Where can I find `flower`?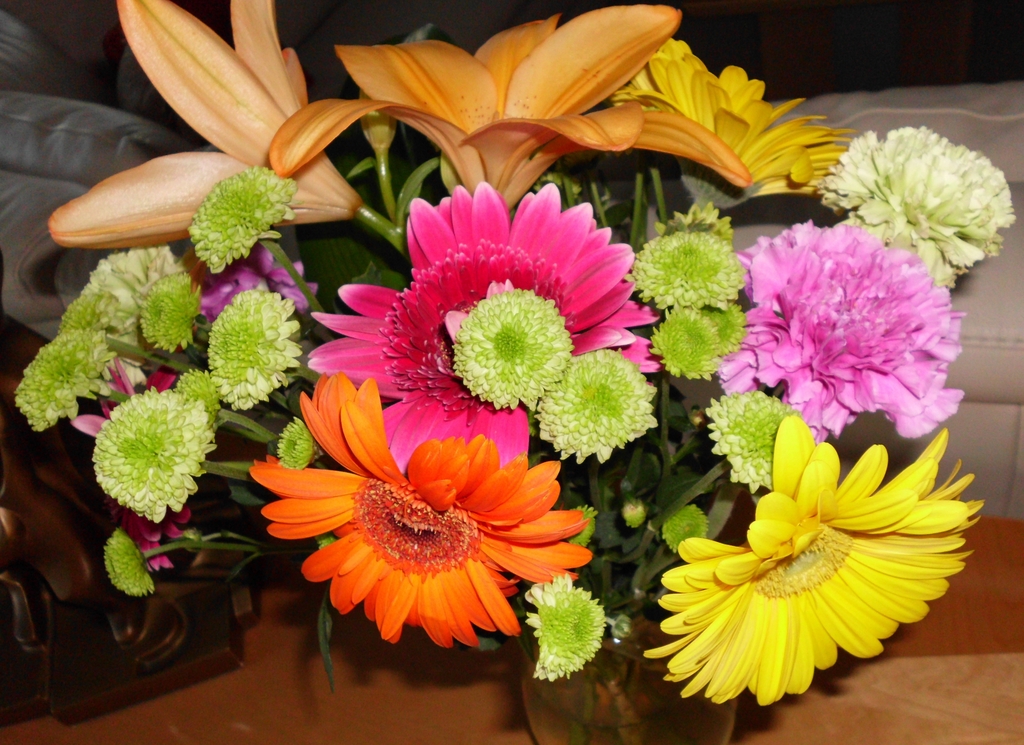
You can find it at <region>717, 220, 970, 444</region>.
